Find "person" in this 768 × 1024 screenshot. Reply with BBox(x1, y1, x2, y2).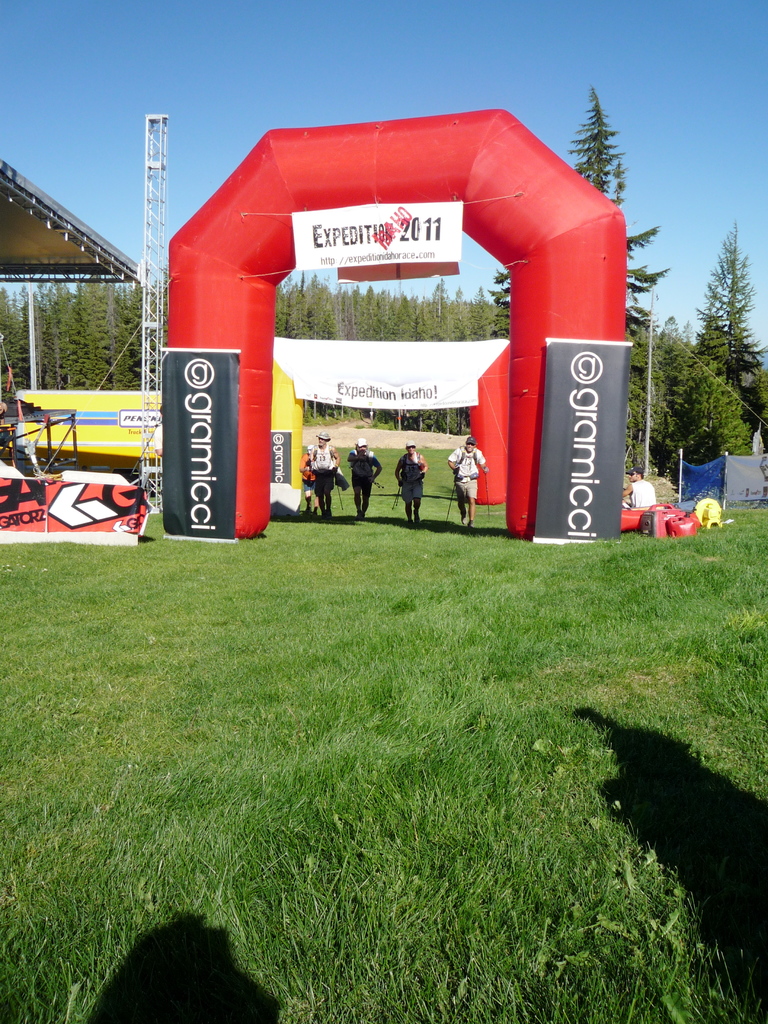
BBox(305, 428, 348, 515).
